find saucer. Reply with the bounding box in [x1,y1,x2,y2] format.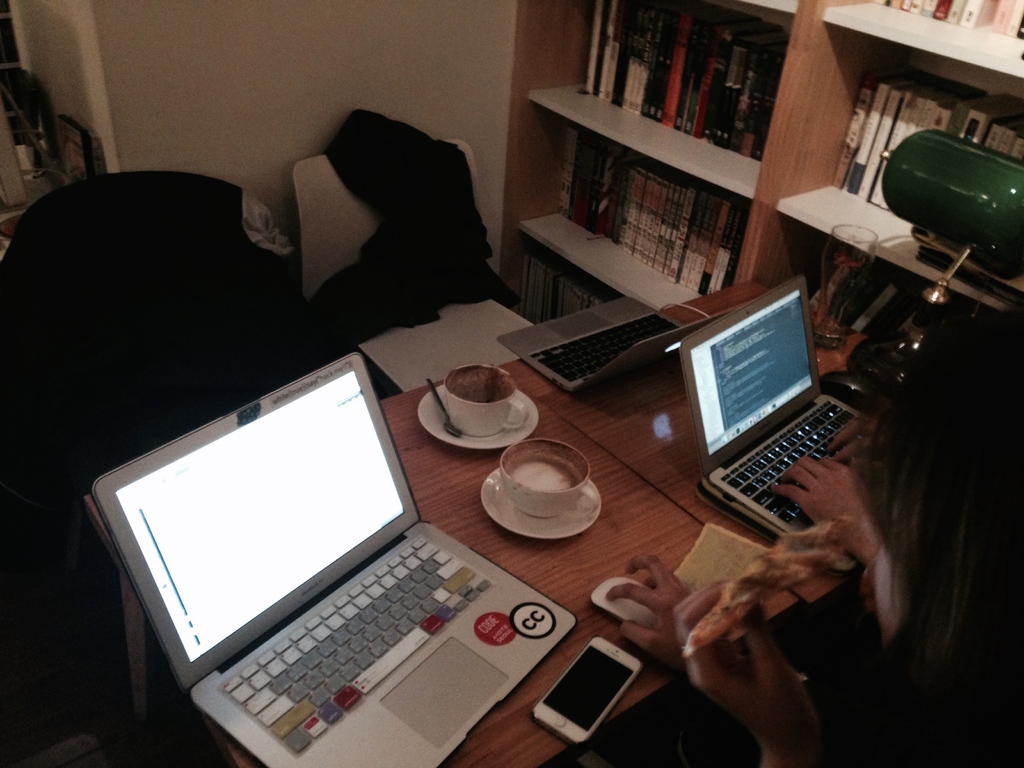
[415,383,540,451].
